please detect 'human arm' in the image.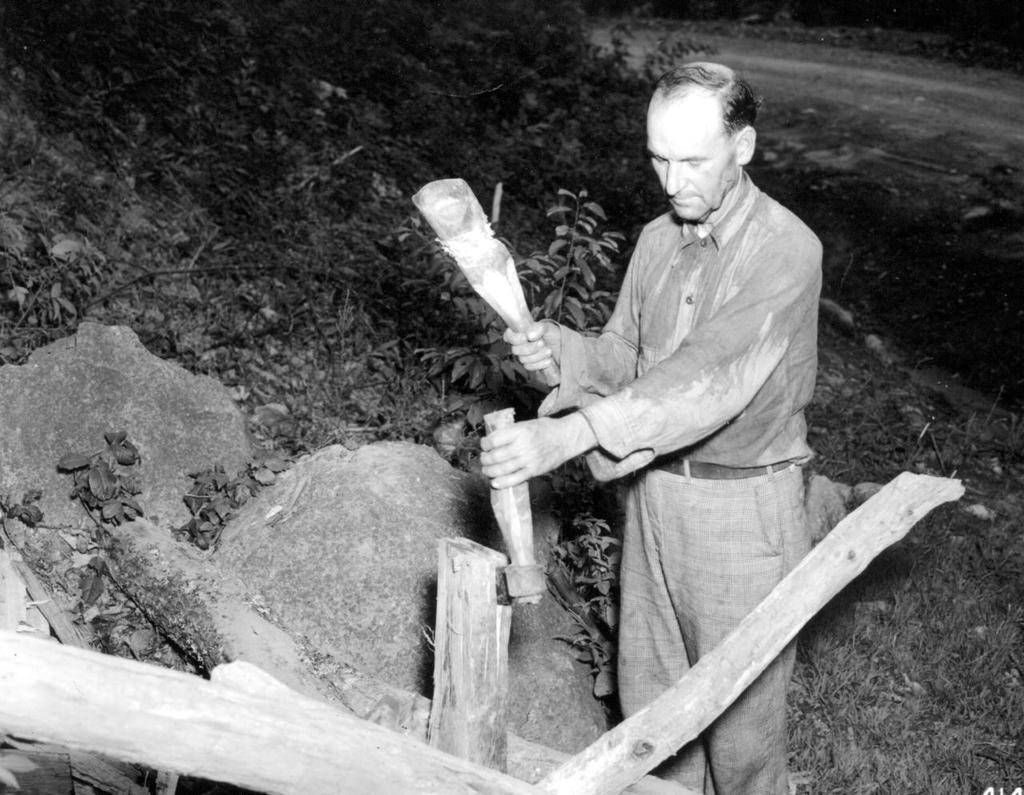
<region>489, 218, 653, 421</region>.
